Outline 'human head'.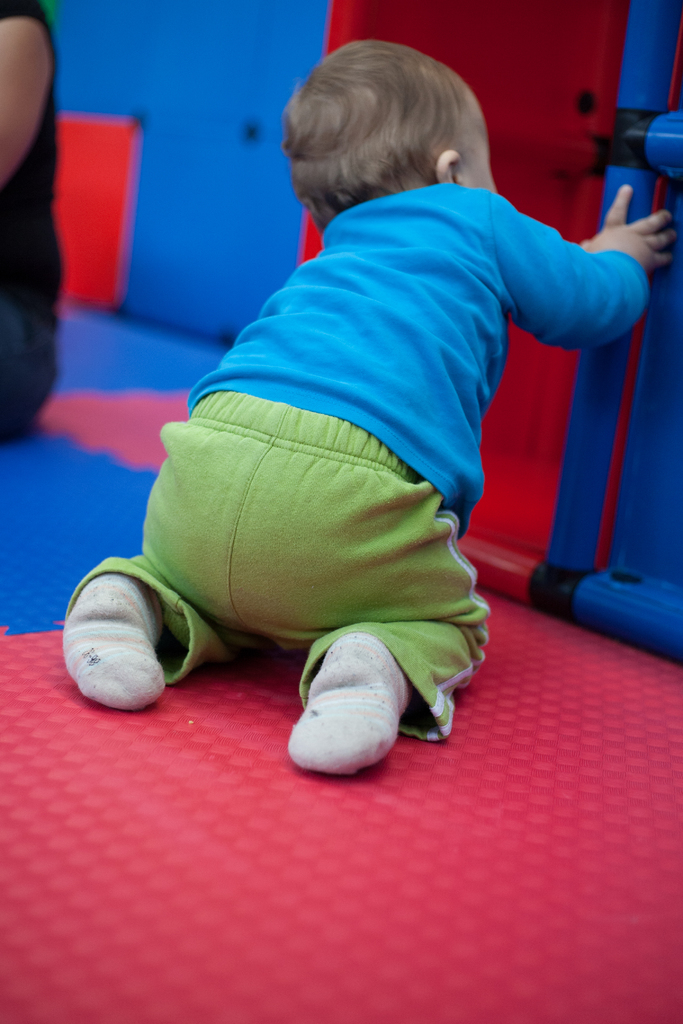
Outline: crop(279, 40, 513, 217).
